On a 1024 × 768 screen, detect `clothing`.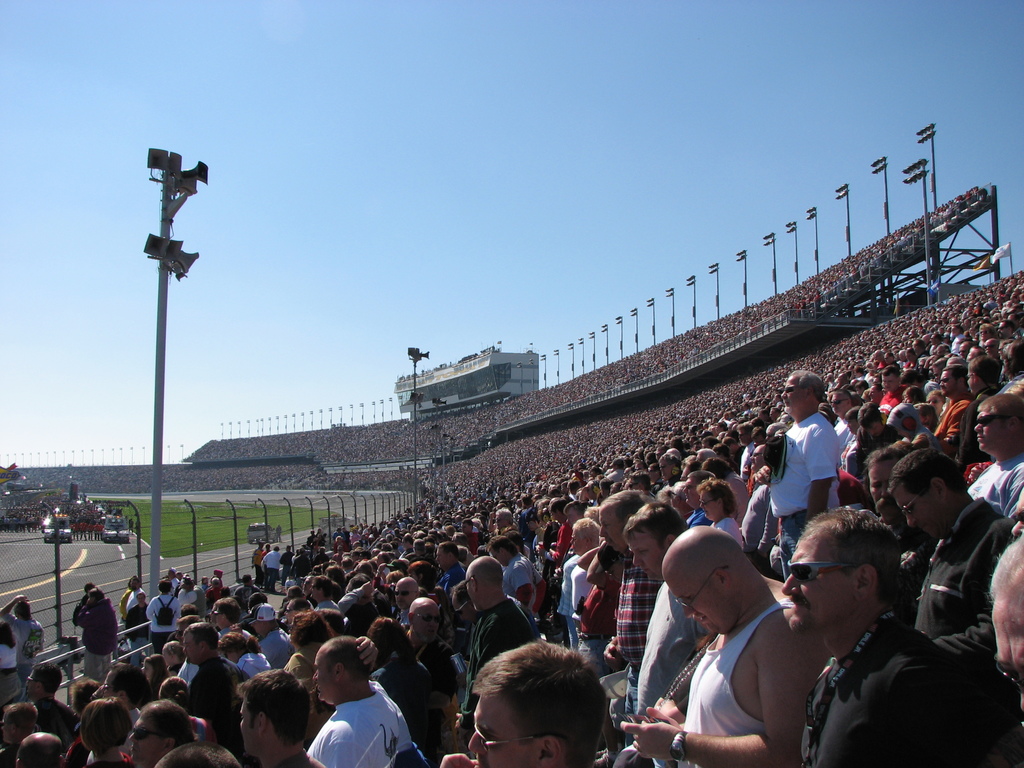
box(258, 627, 295, 668).
